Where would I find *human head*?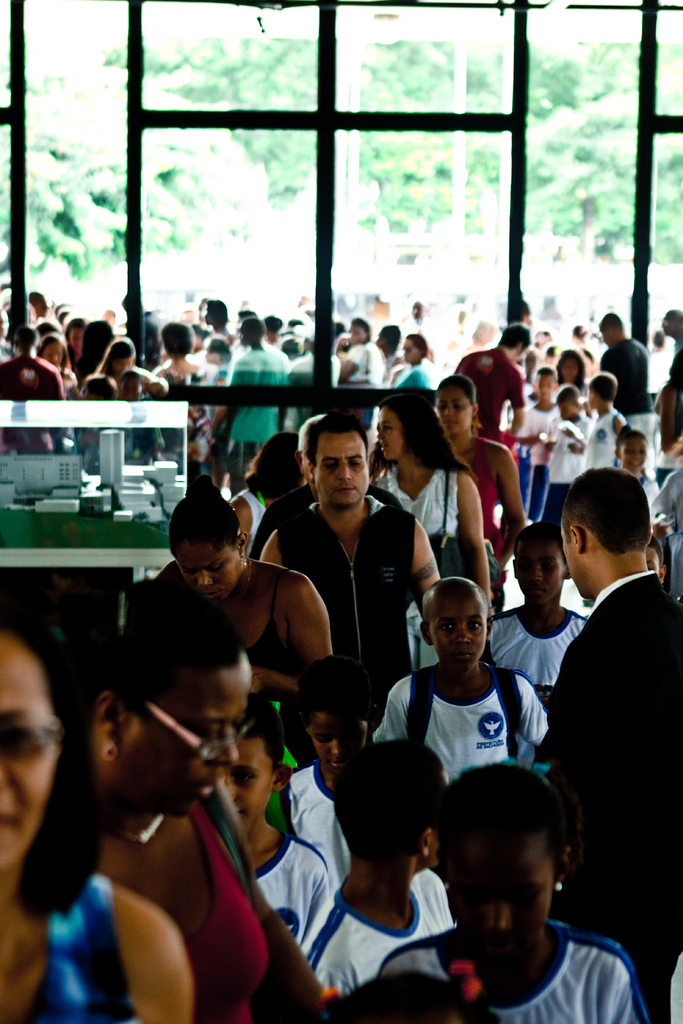
At crop(322, 972, 502, 1023).
